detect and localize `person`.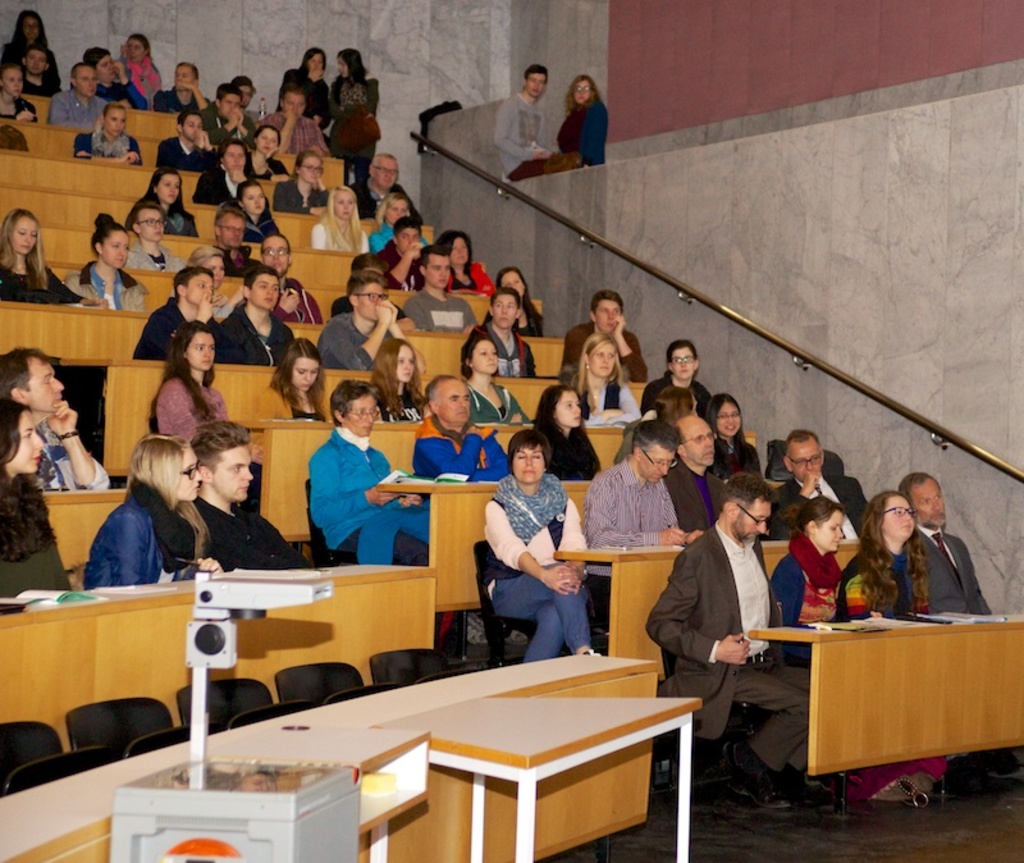
Localized at (x1=131, y1=255, x2=227, y2=360).
